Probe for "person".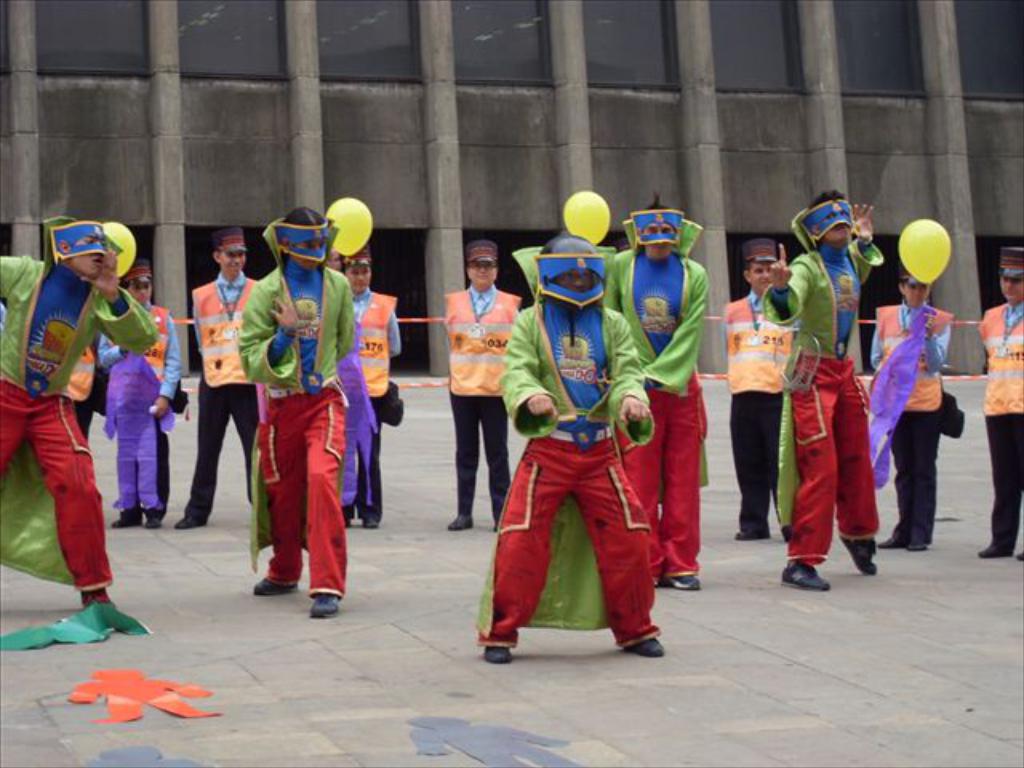
Probe result: [left=888, top=232, right=968, bottom=568].
